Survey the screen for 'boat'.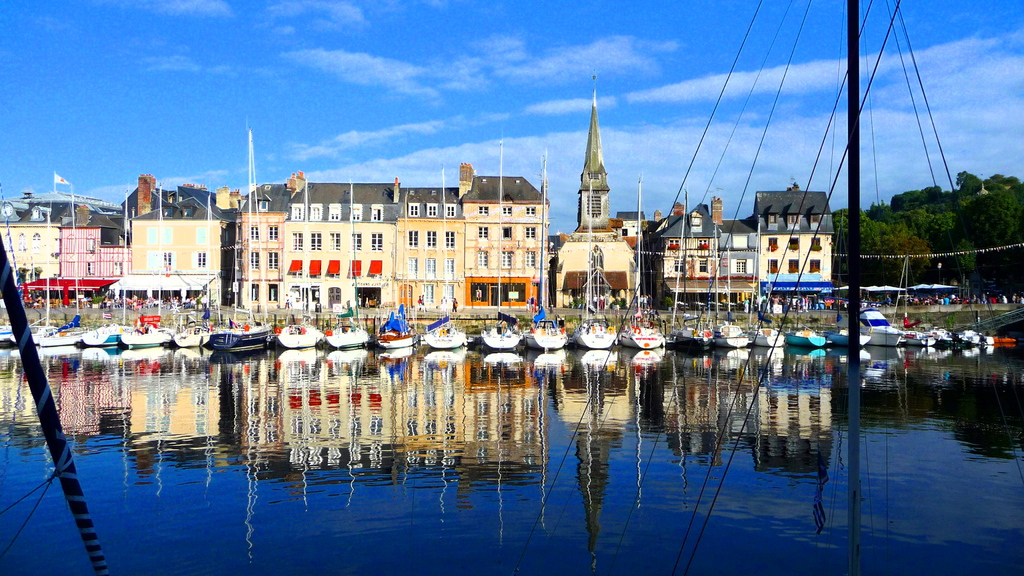
Survey found: pyautogui.locateOnScreen(676, 303, 711, 351).
